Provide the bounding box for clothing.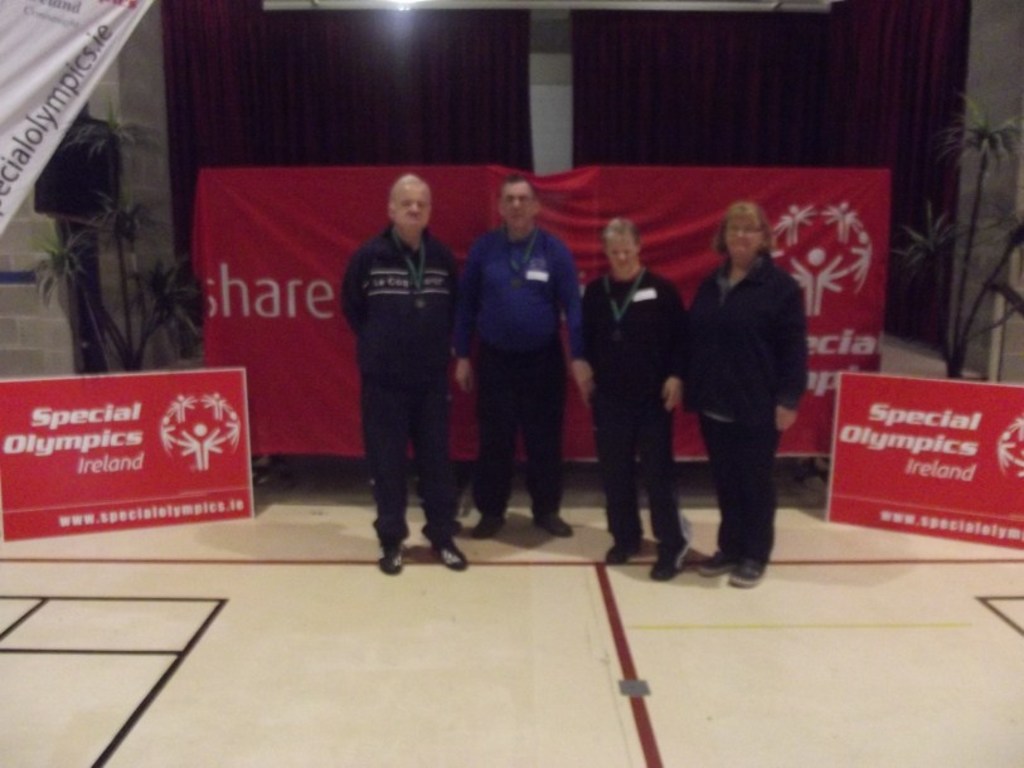
bbox=(684, 254, 807, 558).
